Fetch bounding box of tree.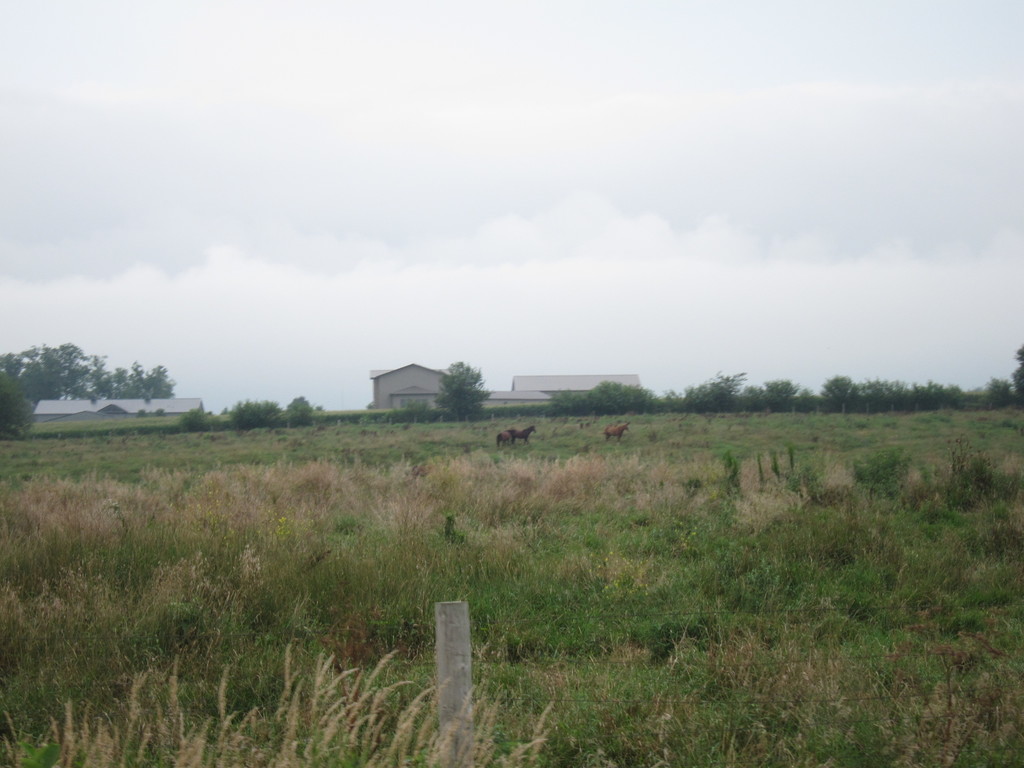
Bbox: x1=438, y1=360, x2=495, y2=425.
